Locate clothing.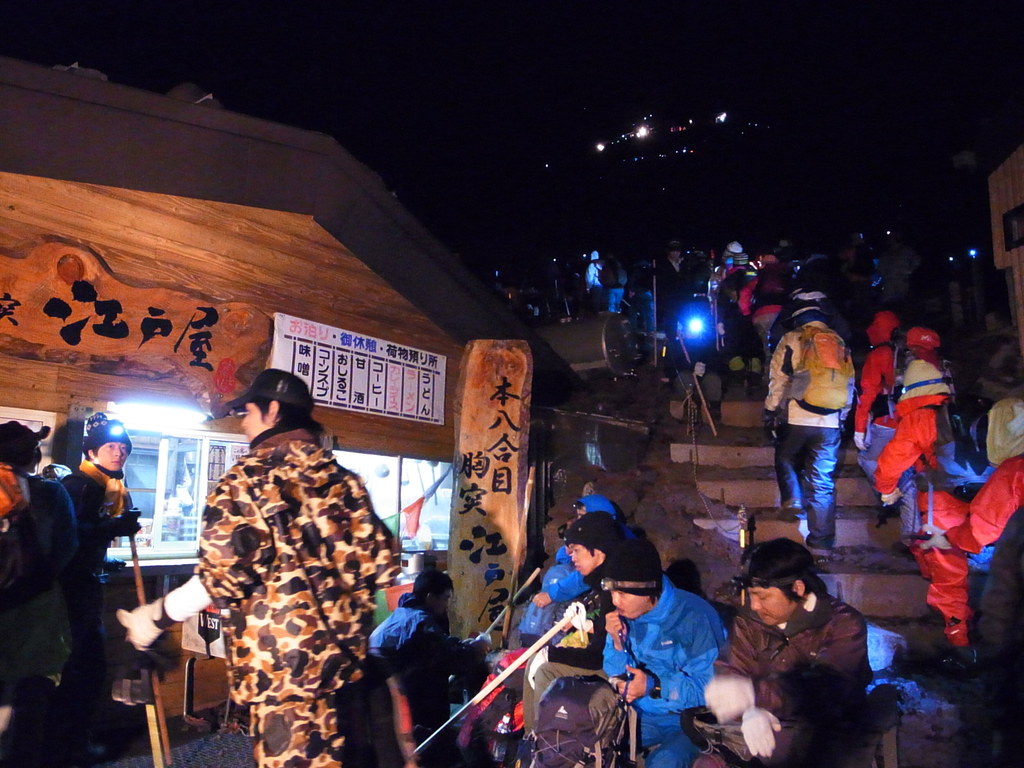
Bounding box: (861,342,899,442).
